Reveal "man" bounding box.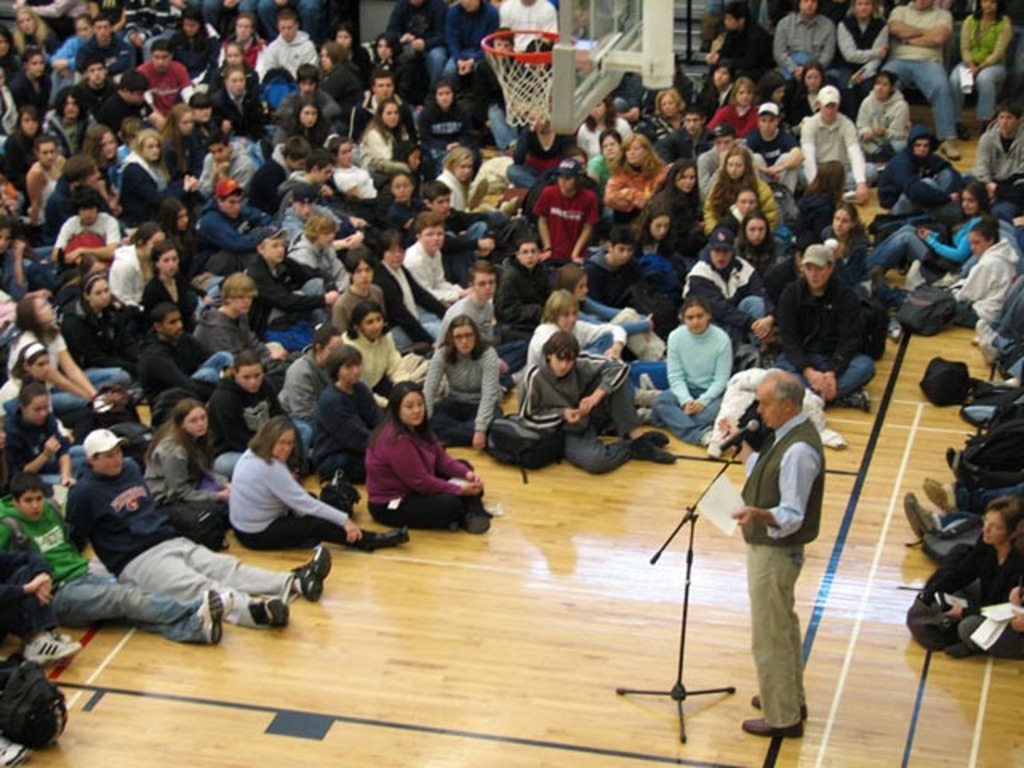
Revealed: [216,14,266,69].
